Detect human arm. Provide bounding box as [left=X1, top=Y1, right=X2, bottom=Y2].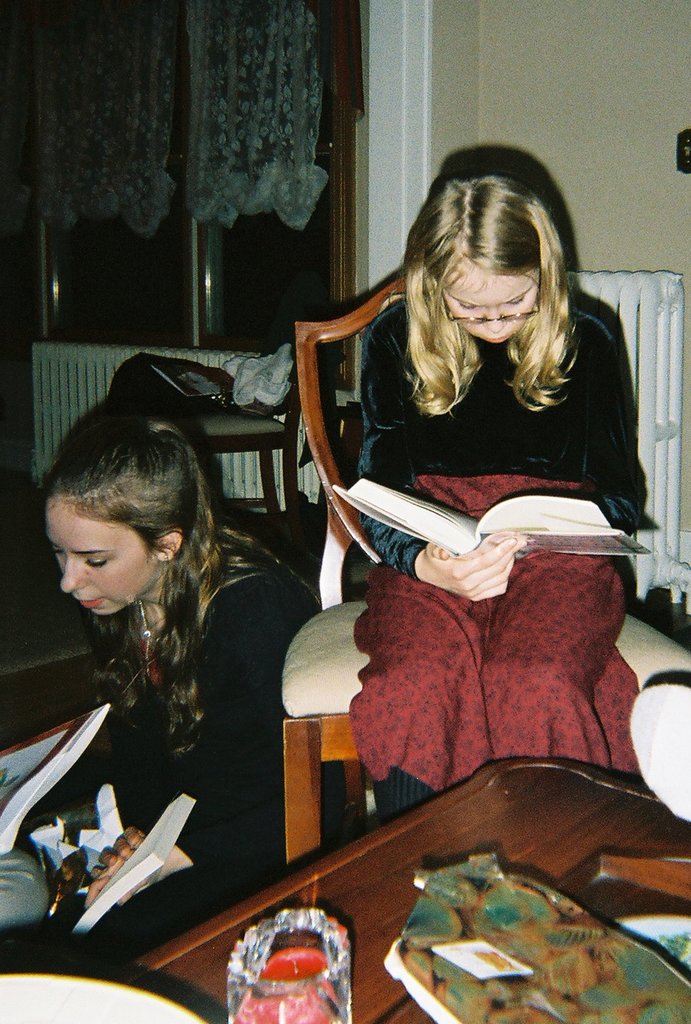
[left=578, top=323, right=652, bottom=532].
